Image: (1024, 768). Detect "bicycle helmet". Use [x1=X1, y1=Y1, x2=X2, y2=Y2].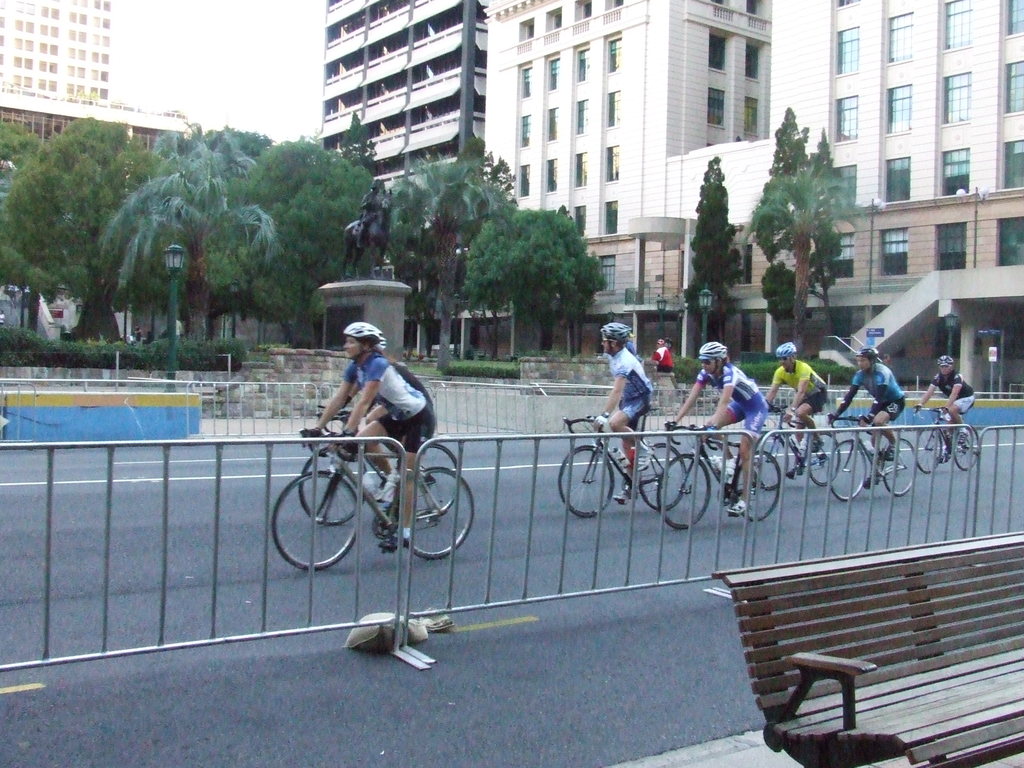
[x1=691, y1=342, x2=726, y2=359].
